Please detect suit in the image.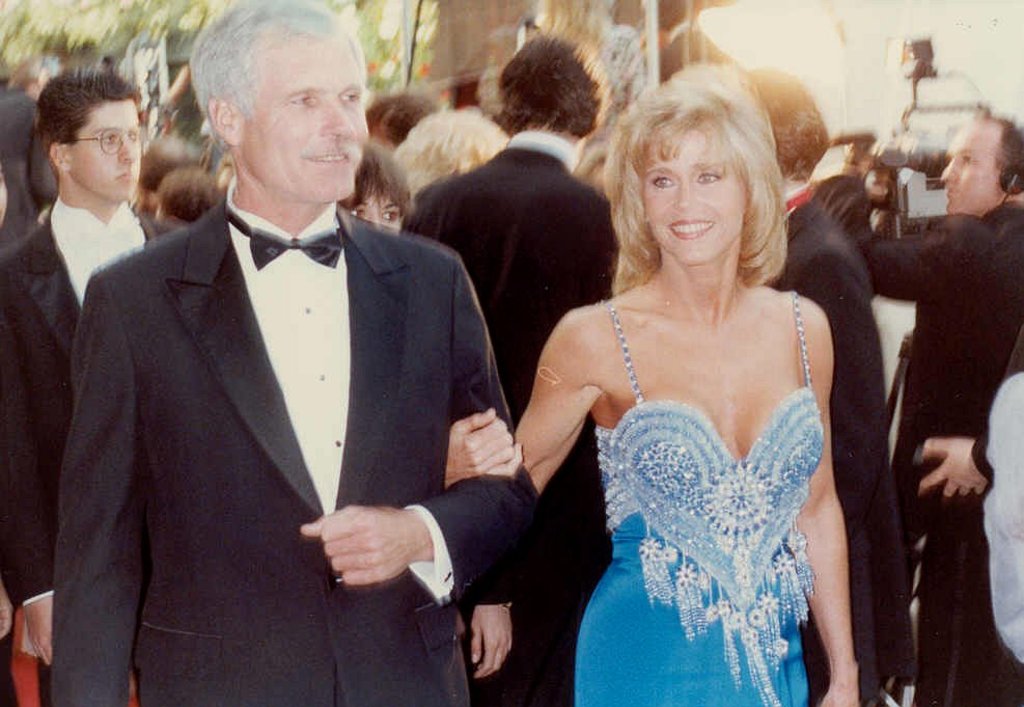
0,196,188,608.
